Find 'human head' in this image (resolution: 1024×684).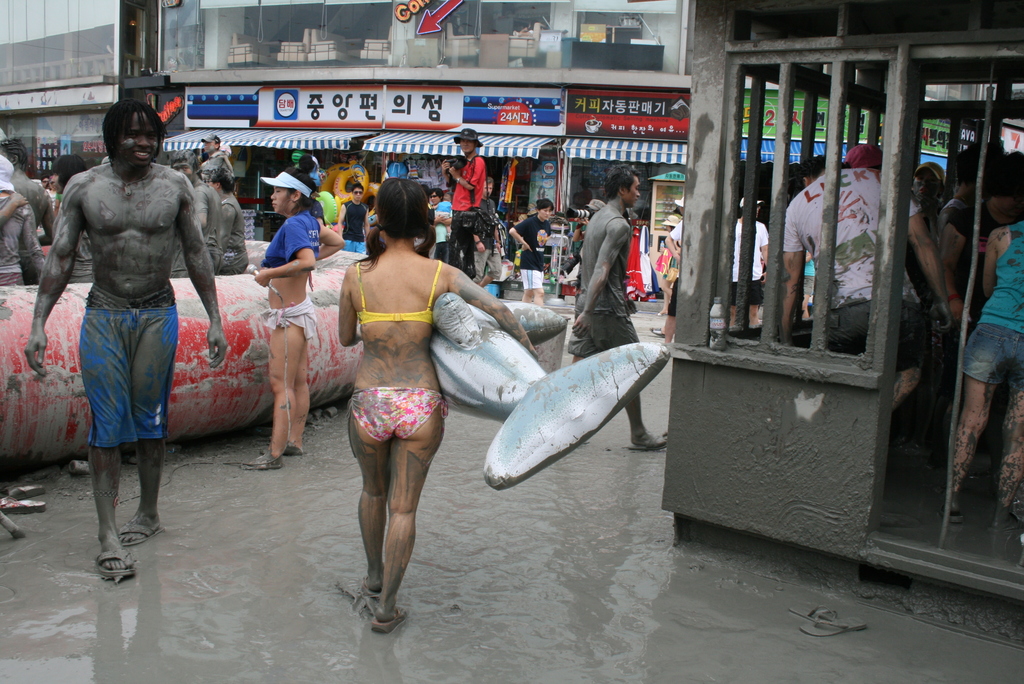
(left=460, top=132, right=482, bottom=156).
